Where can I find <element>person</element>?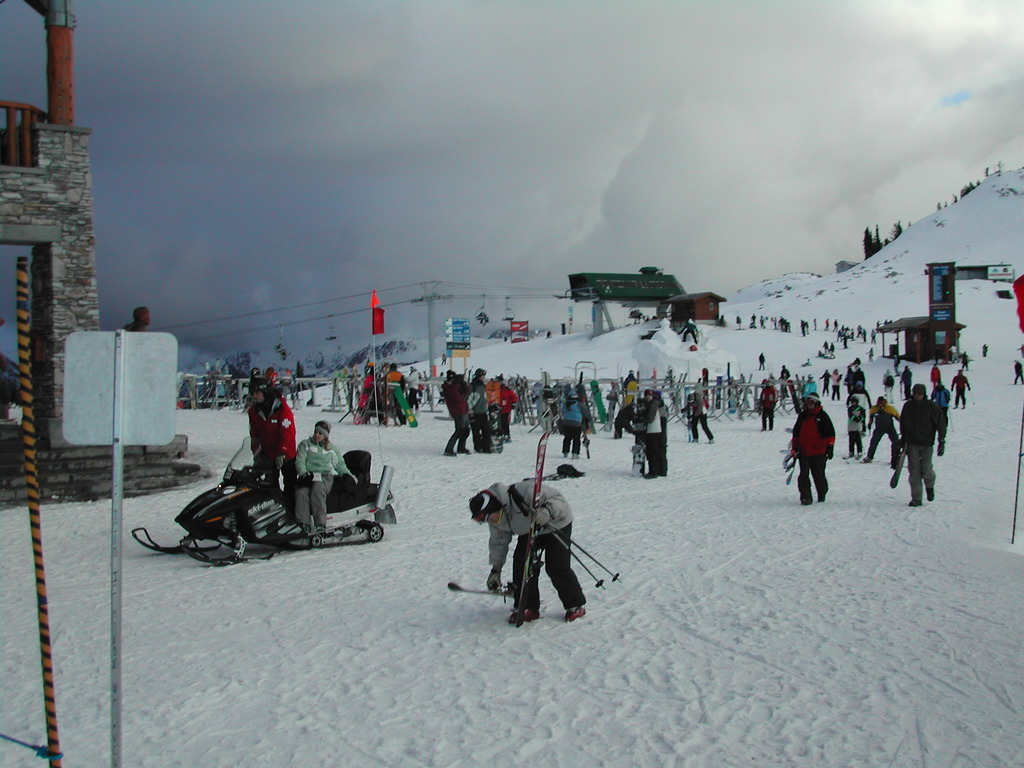
You can find it at (1018,363,1023,388).
